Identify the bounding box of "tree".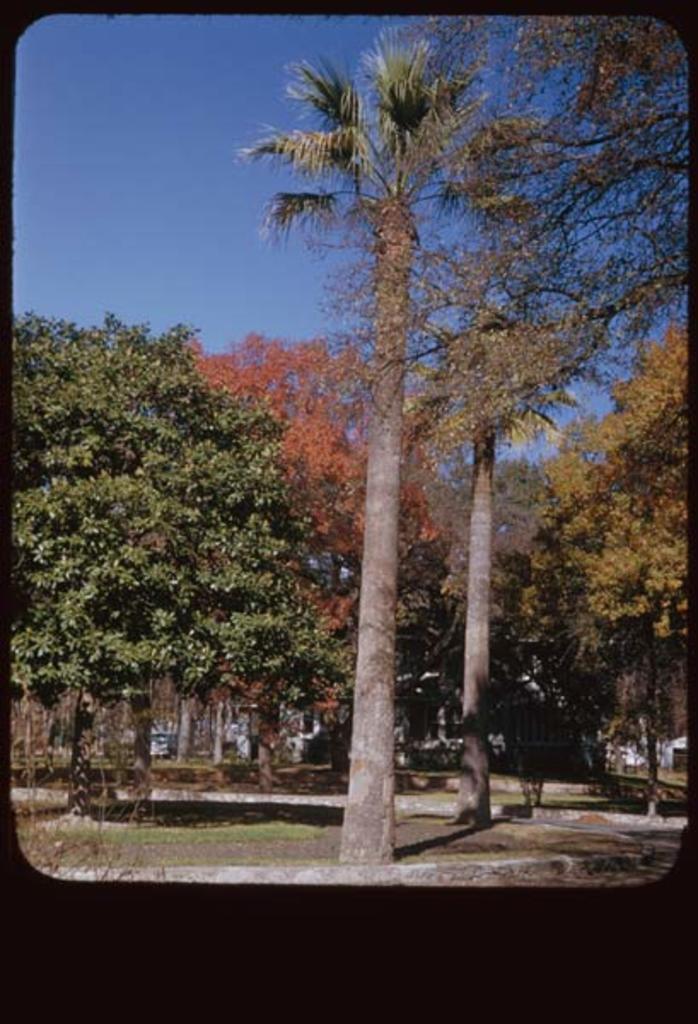
pyautogui.locateOnScreen(189, 328, 451, 763).
